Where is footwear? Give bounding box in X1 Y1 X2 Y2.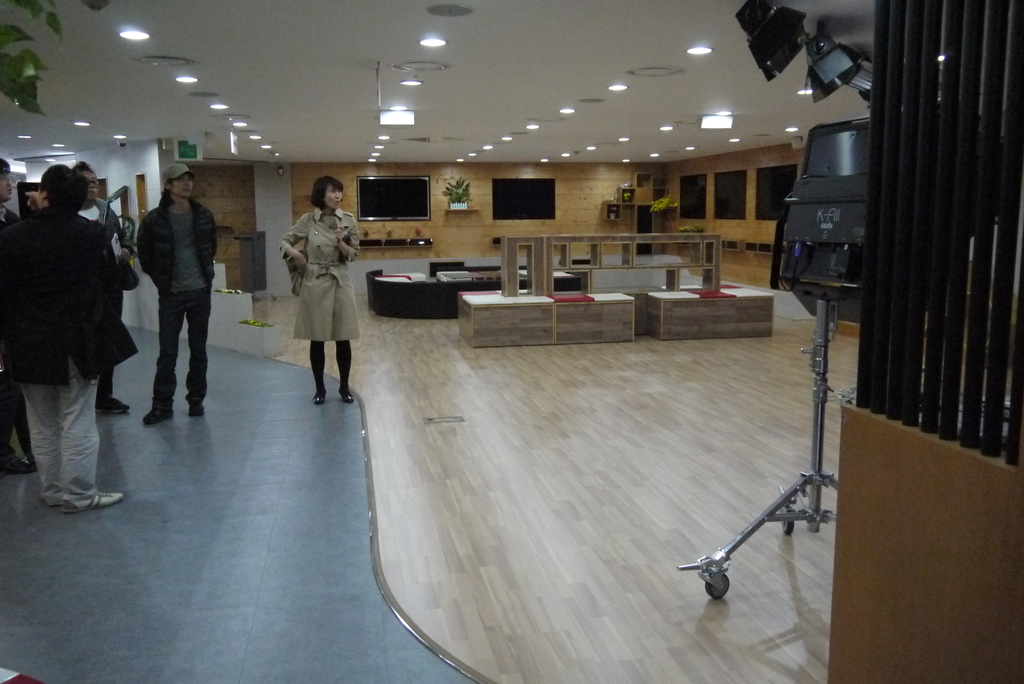
189 398 205 417.
